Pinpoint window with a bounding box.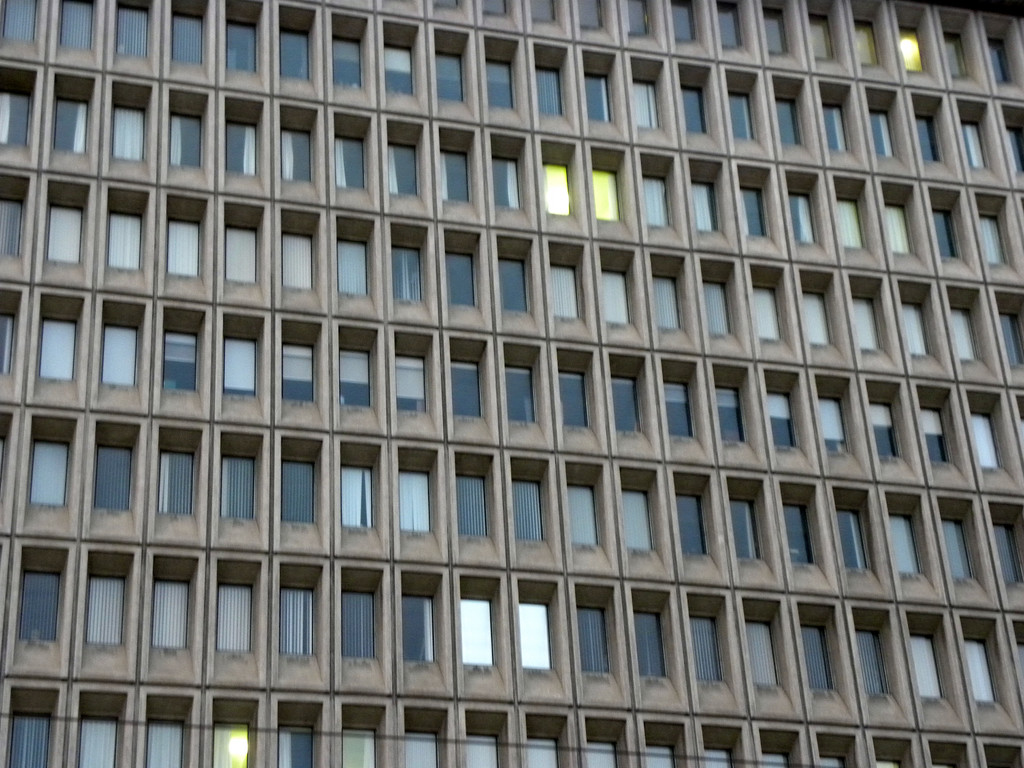
457,707,518,767.
